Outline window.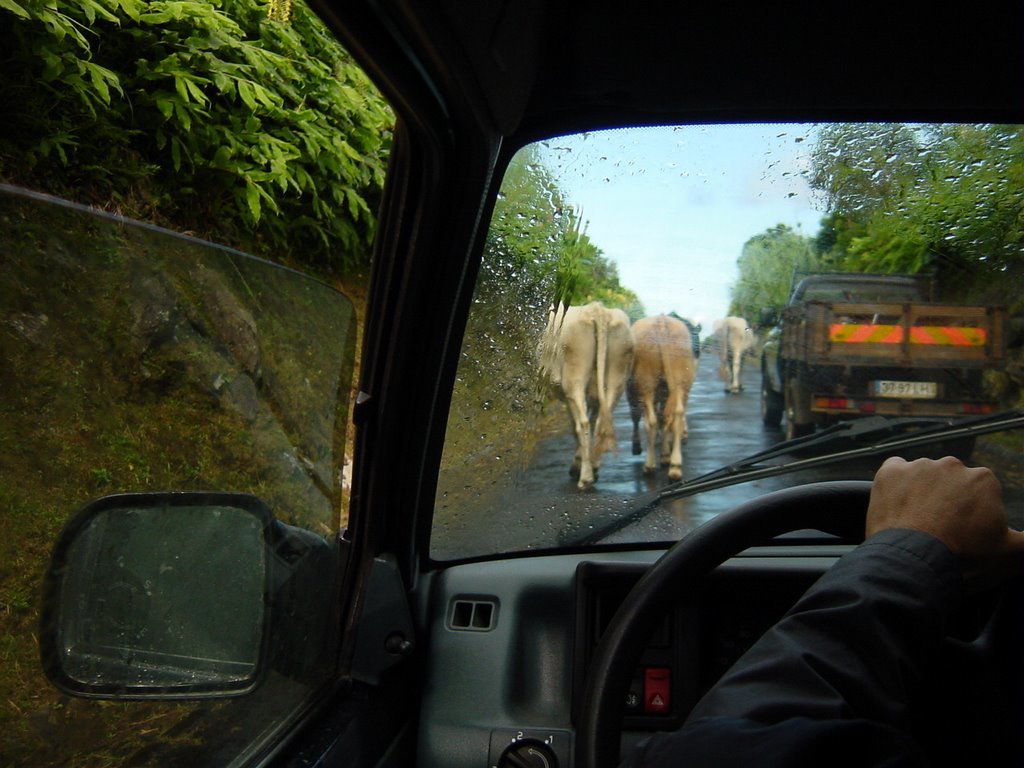
Outline: <bbox>422, 105, 1023, 580</bbox>.
